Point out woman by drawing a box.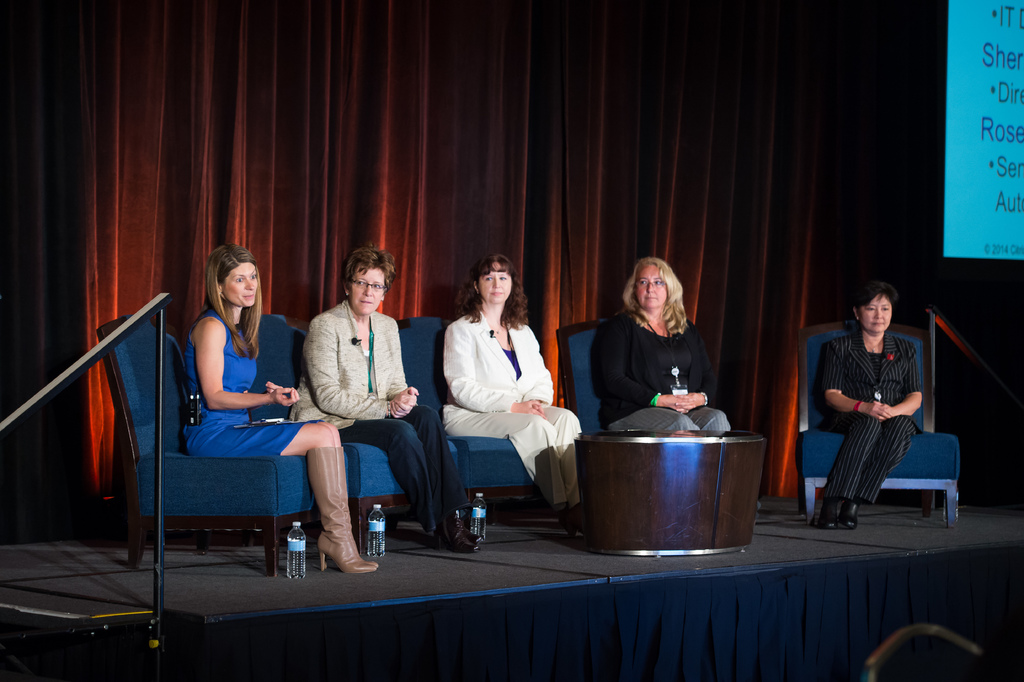
<bbox>440, 250, 572, 529</bbox>.
